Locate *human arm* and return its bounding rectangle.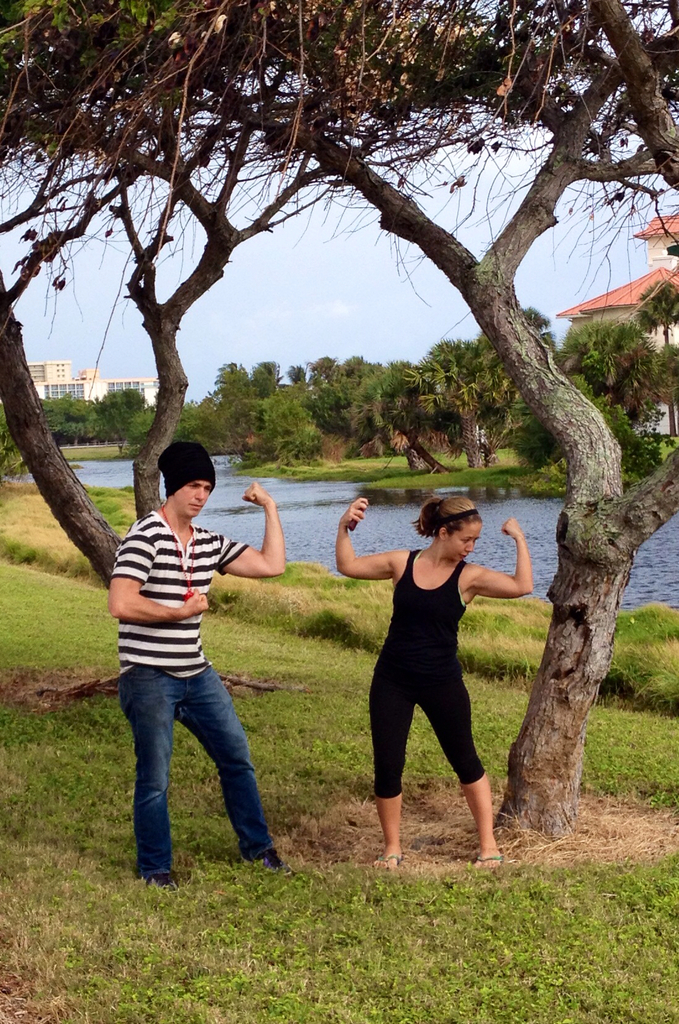
[x1=324, y1=501, x2=408, y2=604].
